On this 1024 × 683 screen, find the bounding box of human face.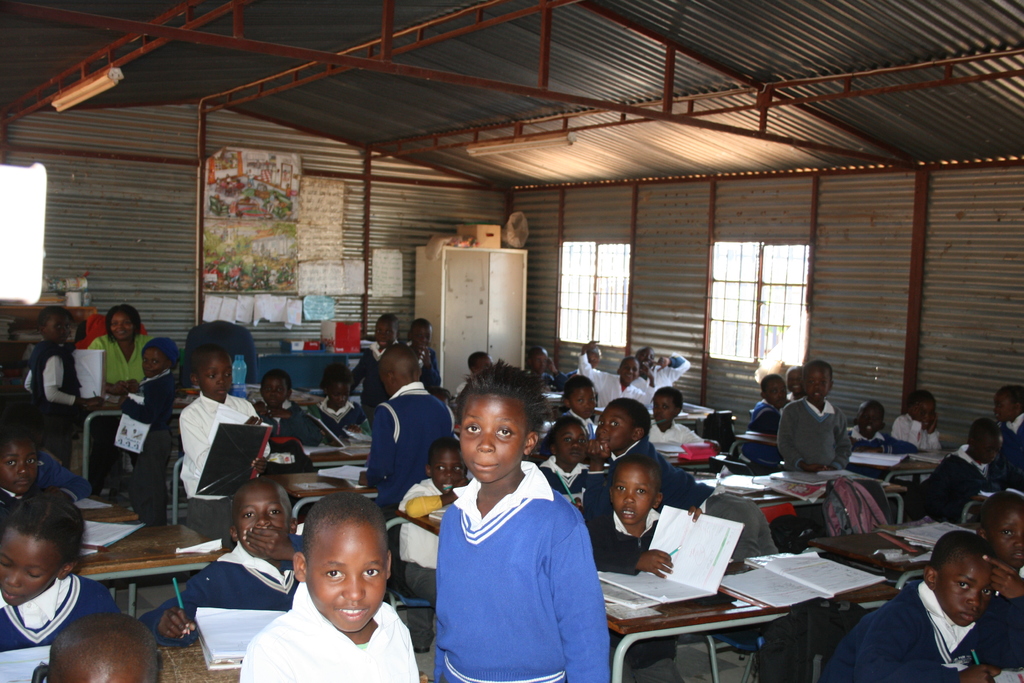
Bounding box: l=261, t=374, r=283, b=409.
